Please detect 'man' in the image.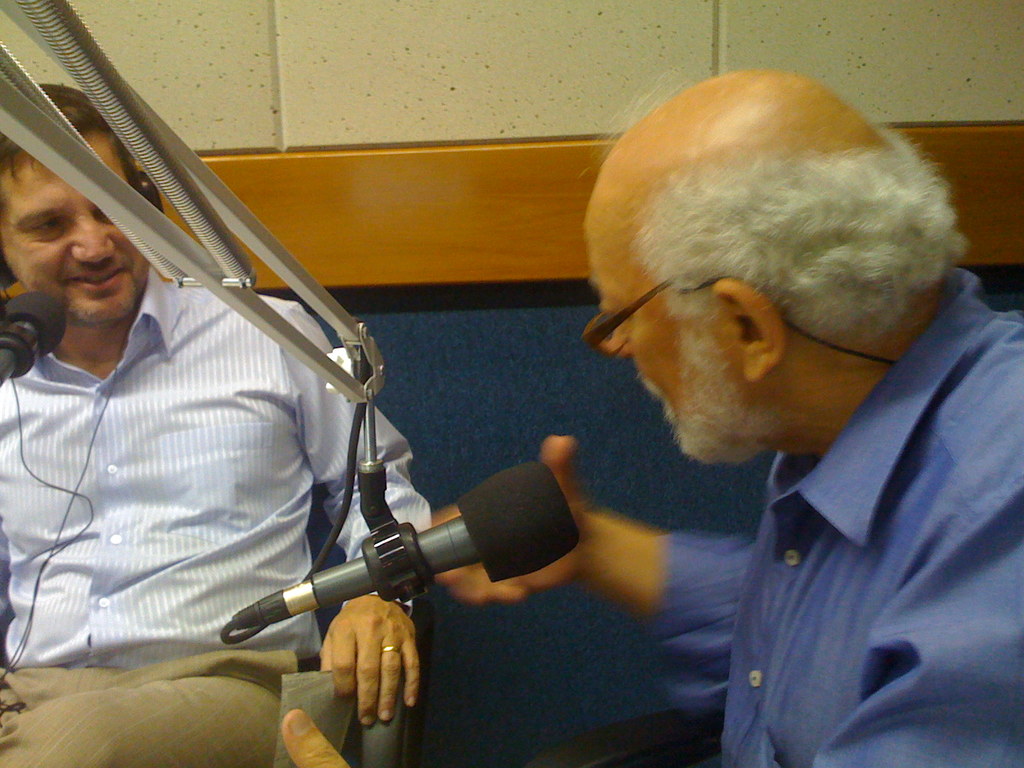
locate(0, 79, 435, 767).
